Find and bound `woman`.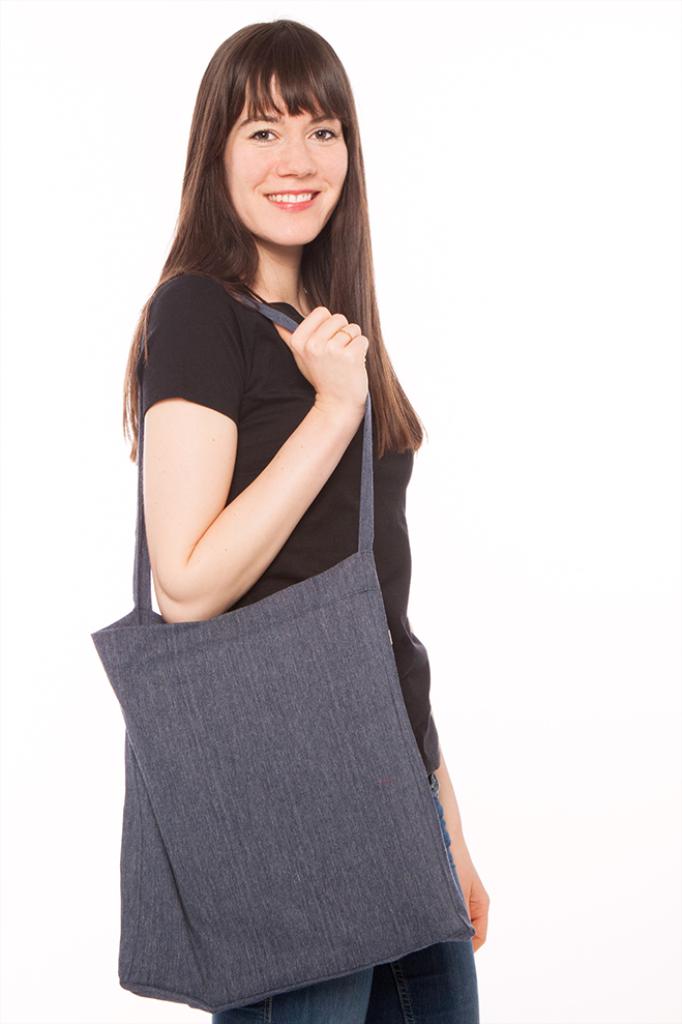
Bound: [x1=85, y1=29, x2=490, y2=1017].
